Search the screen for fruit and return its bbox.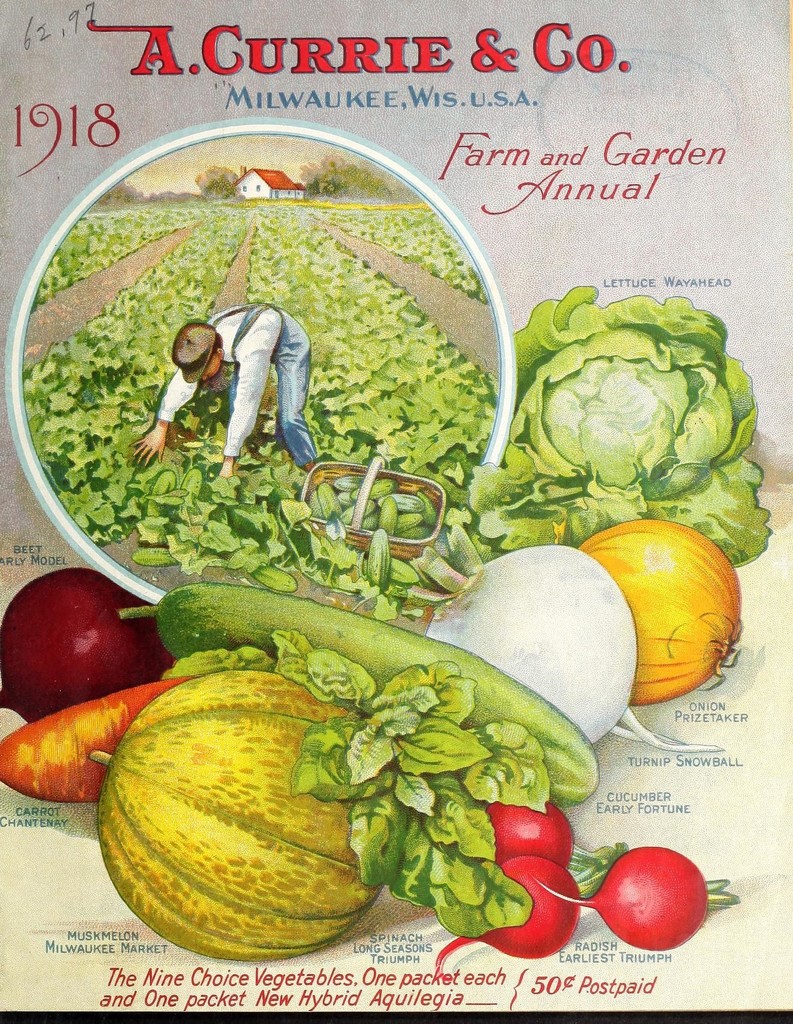
Found: (481, 797, 579, 872).
